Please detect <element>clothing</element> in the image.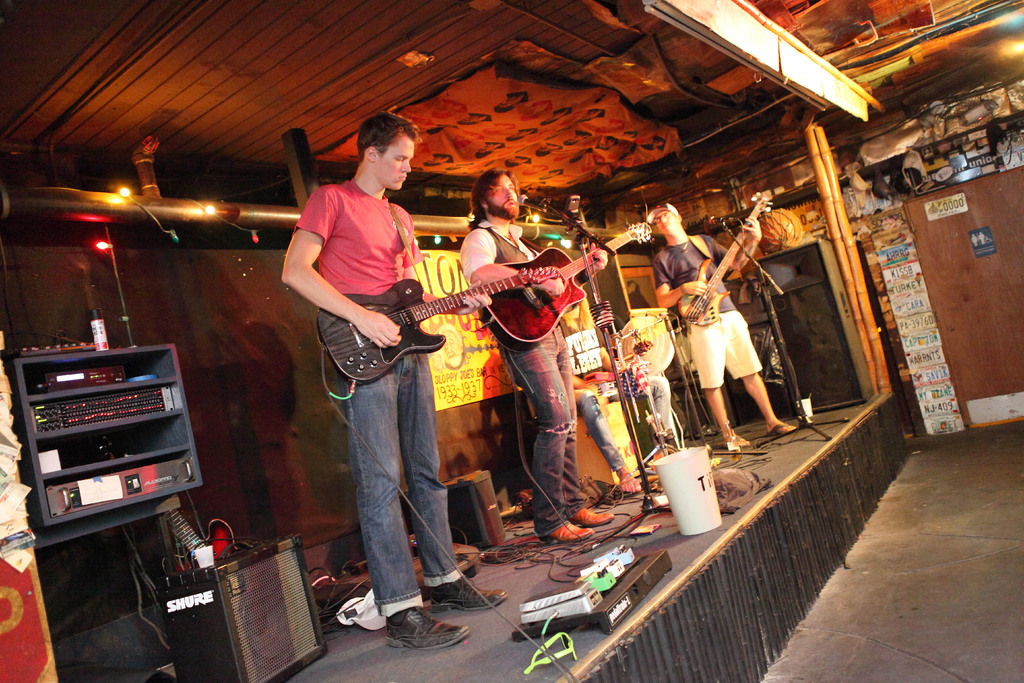
653 225 781 389.
